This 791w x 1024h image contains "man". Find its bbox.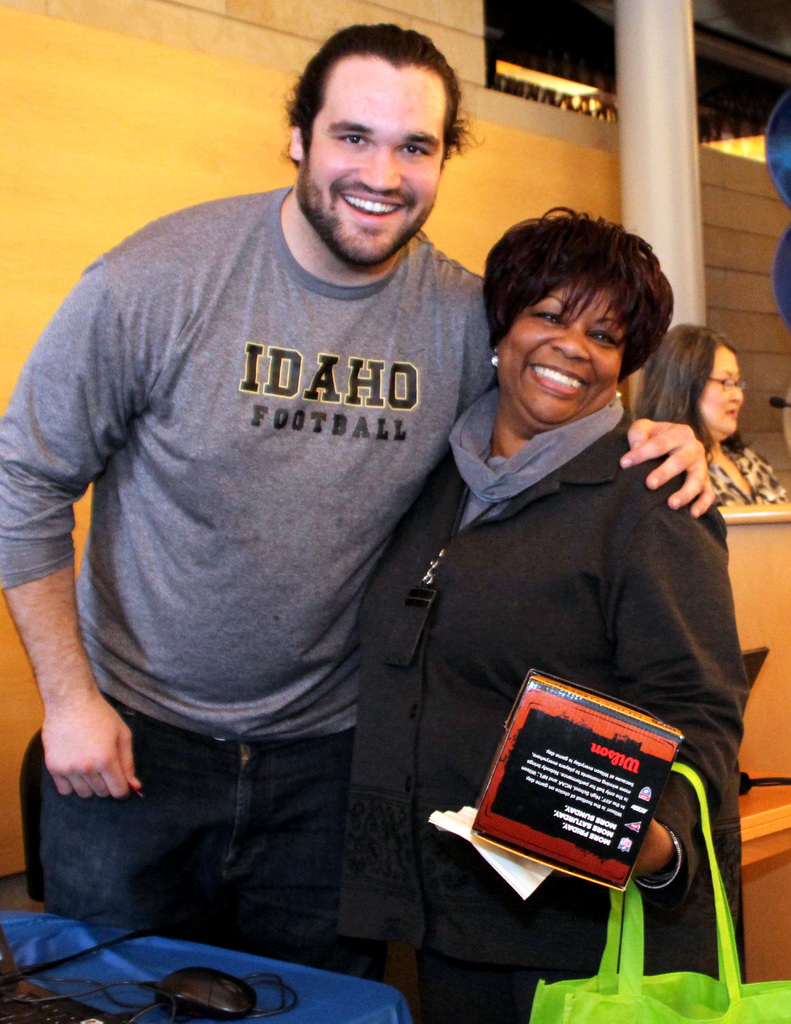
bbox=[30, 1, 584, 1000].
